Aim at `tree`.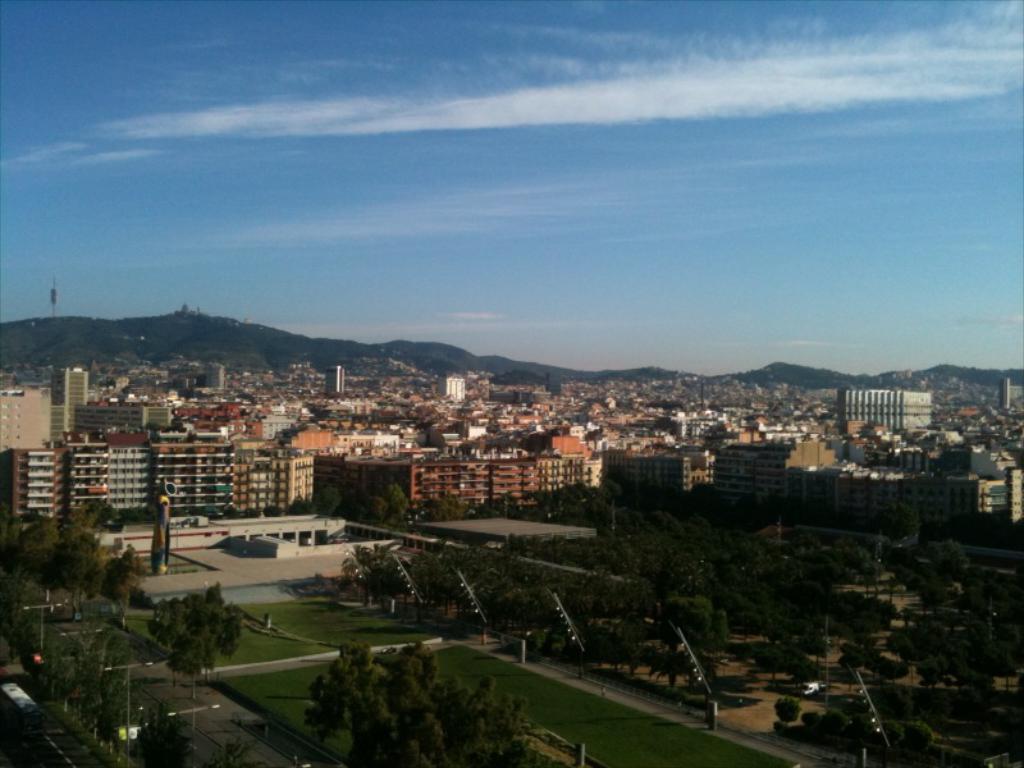
Aimed at pyautogui.locateOnScreen(393, 669, 452, 767).
